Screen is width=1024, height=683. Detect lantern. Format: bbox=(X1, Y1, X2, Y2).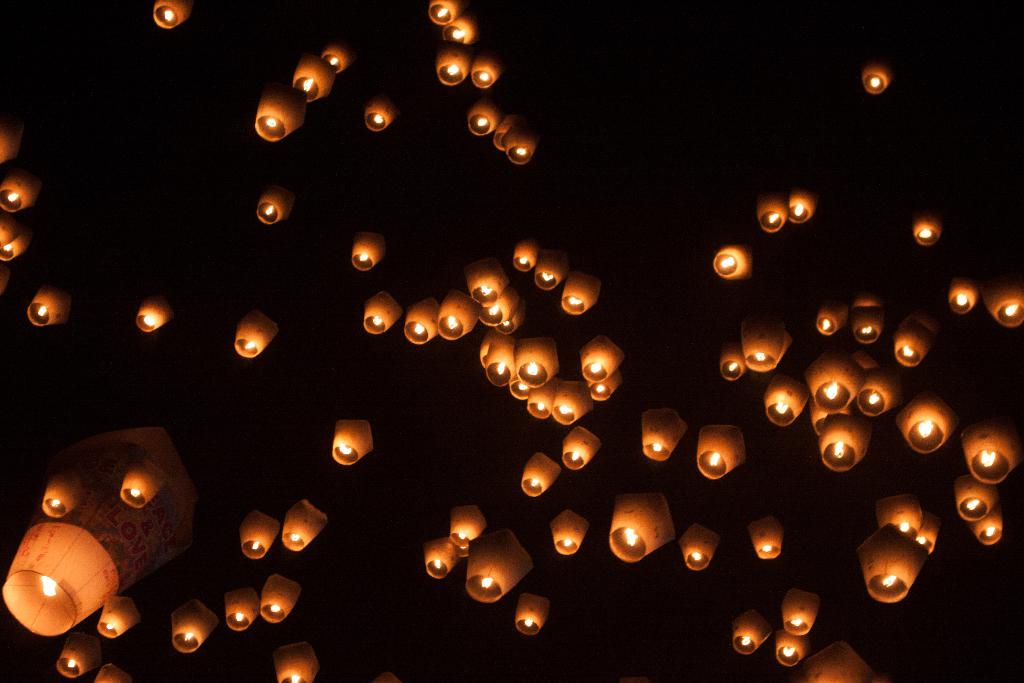
bbox=(819, 304, 846, 336).
